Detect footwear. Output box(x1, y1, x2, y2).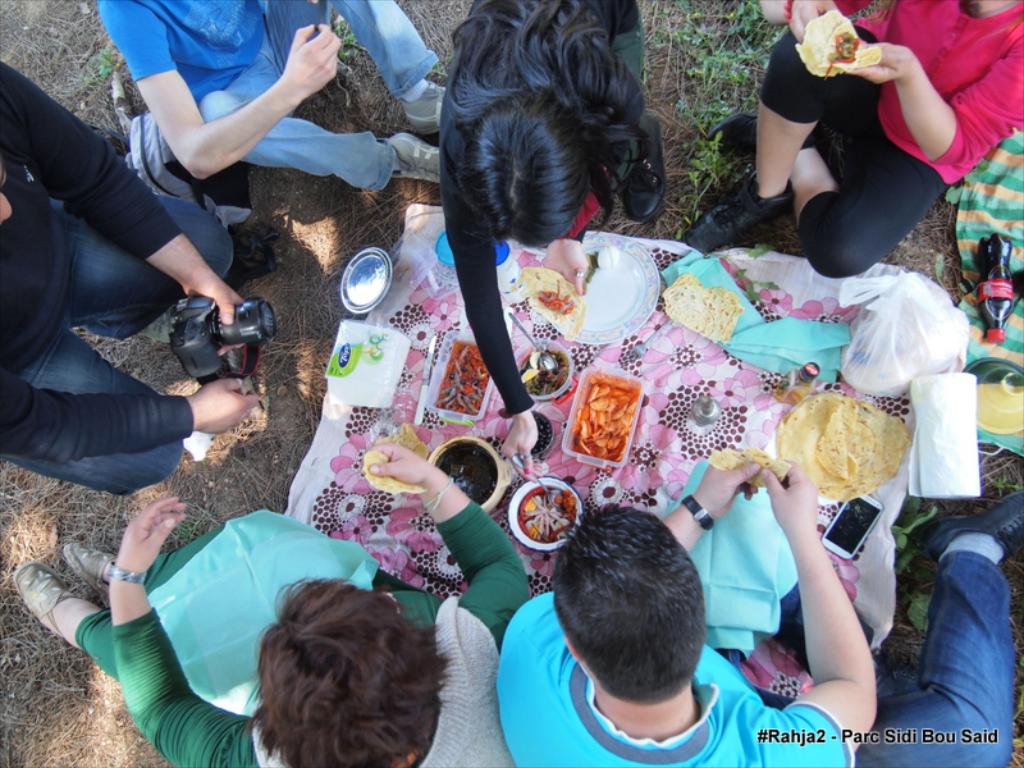
box(929, 502, 1023, 561).
